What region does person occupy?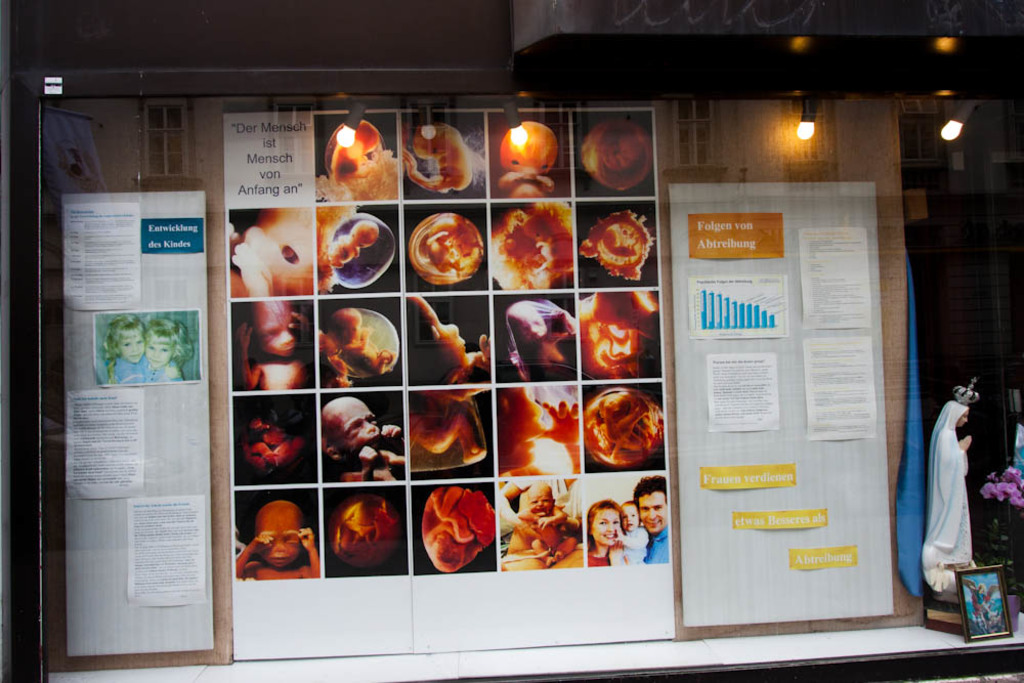
bbox(922, 371, 979, 595).
